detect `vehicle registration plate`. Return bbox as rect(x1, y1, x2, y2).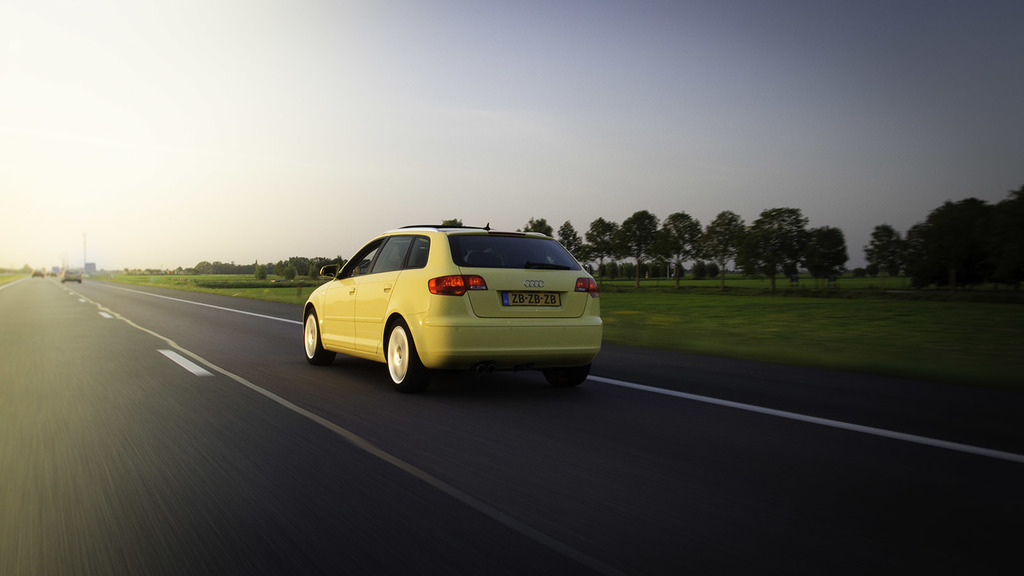
rect(499, 291, 564, 308).
